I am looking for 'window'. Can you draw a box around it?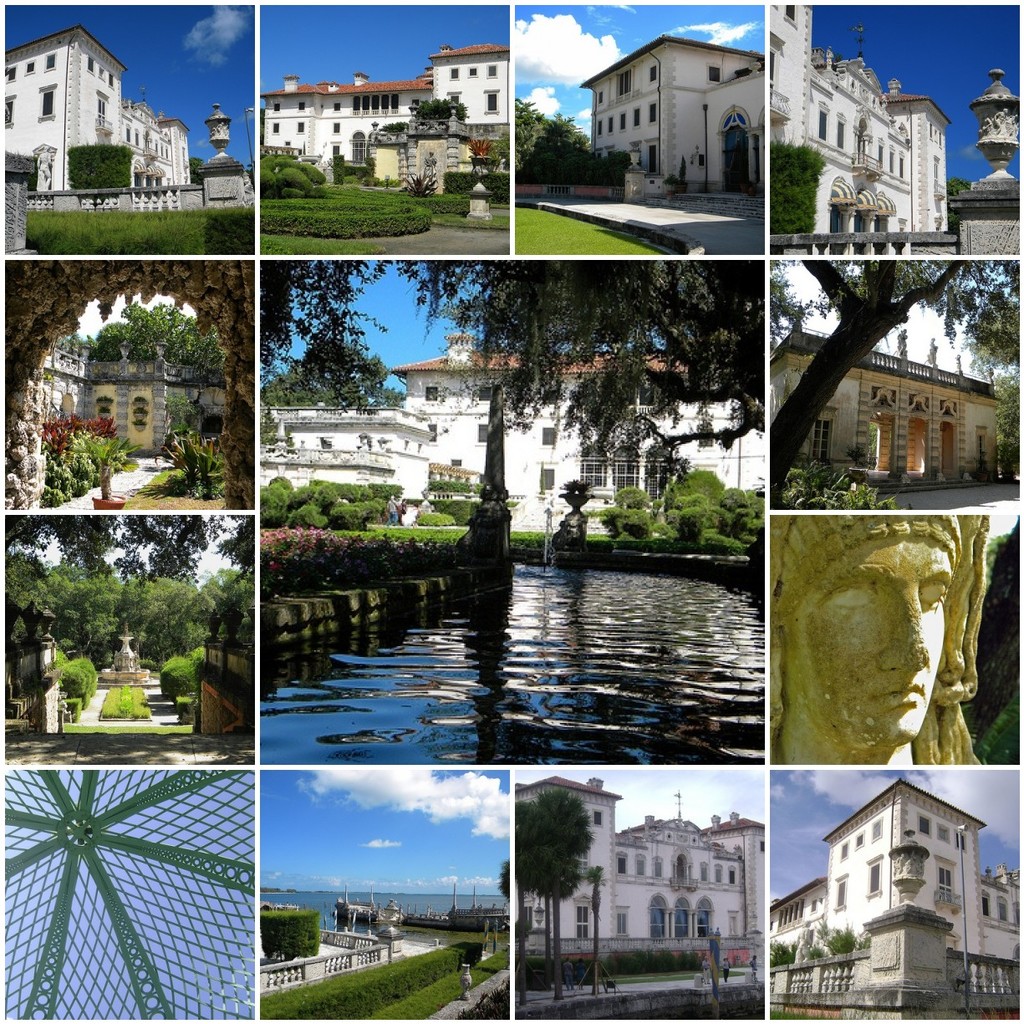
Sure, the bounding box is Rect(537, 471, 555, 490).
